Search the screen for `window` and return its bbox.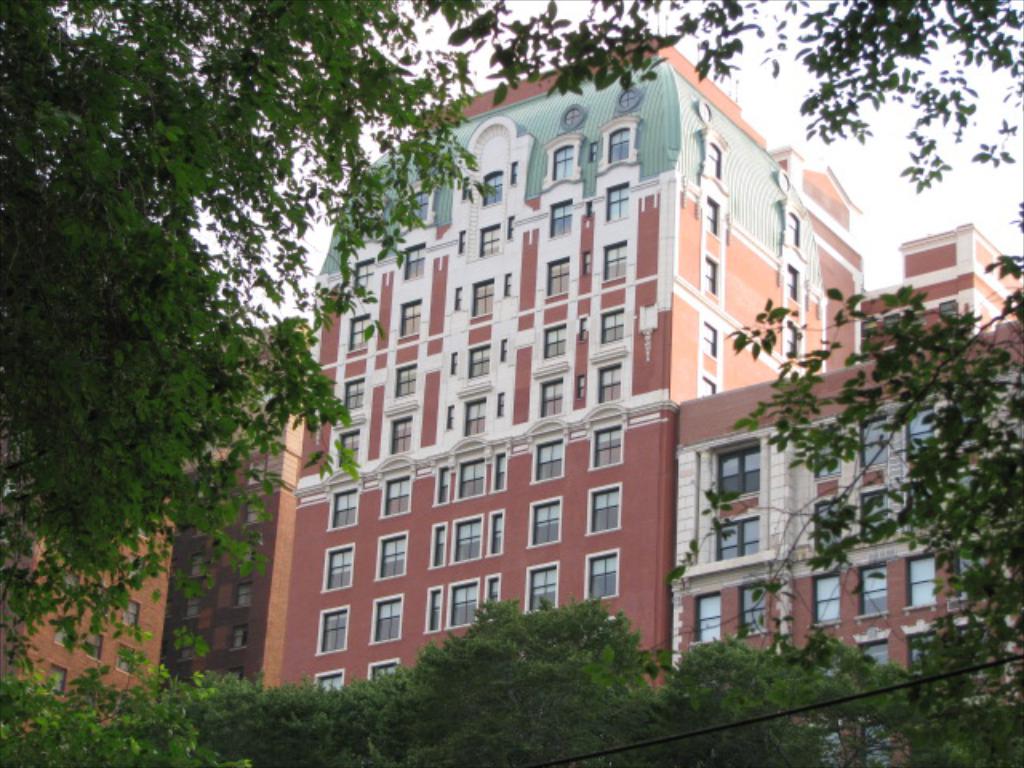
Found: rect(586, 485, 621, 536).
